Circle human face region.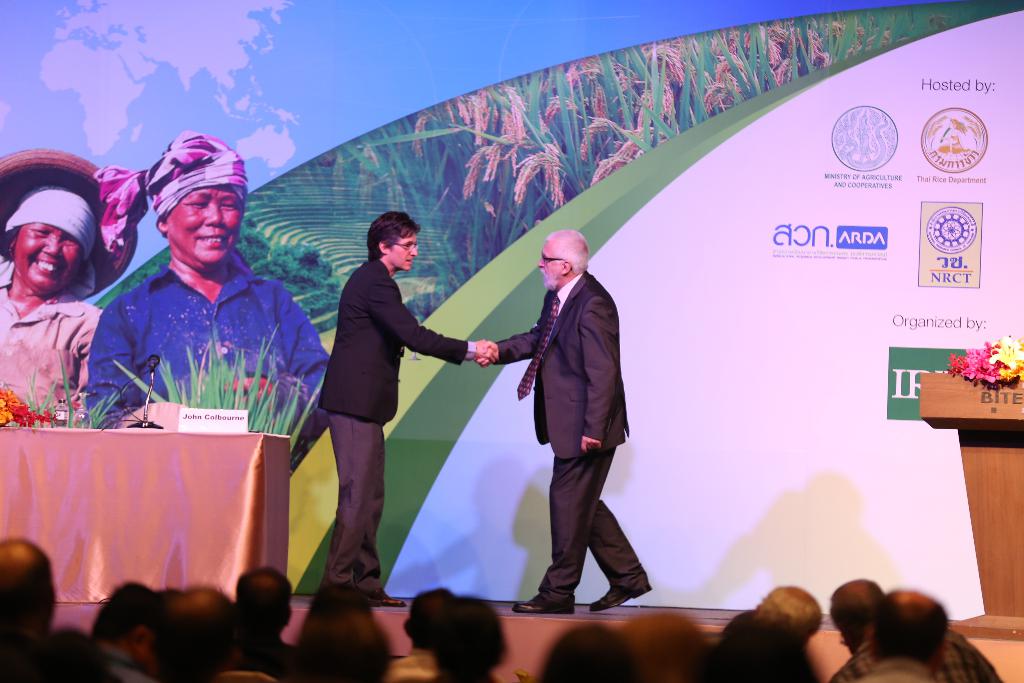
Region: detection(167, 185, 239, 263).
